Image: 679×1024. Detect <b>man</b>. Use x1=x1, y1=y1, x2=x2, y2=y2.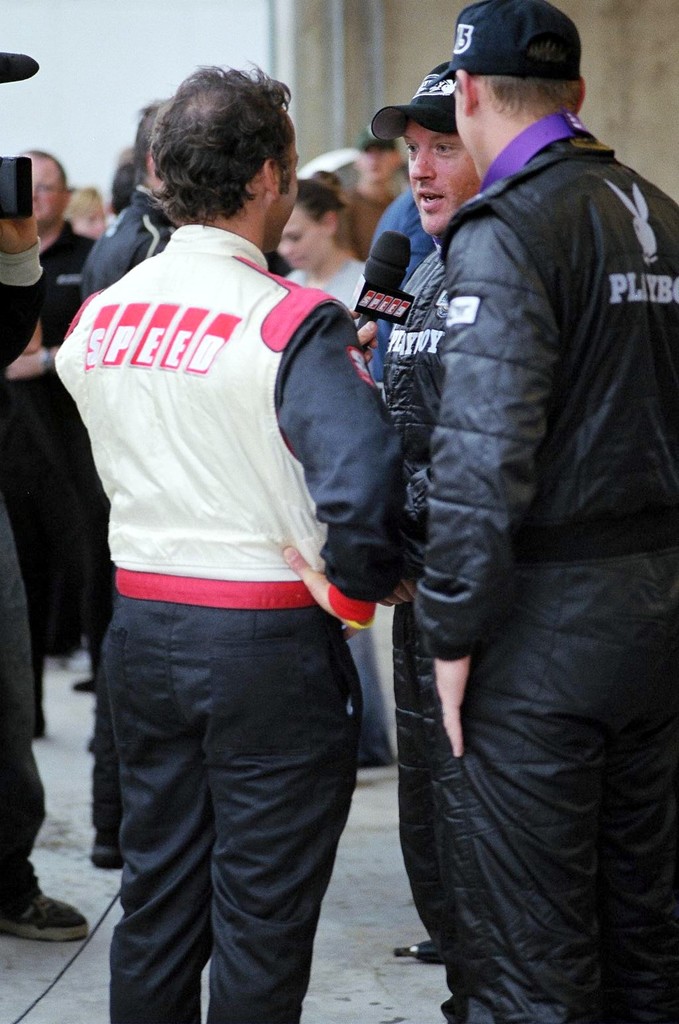
x1=406, y1=1, x2=678, y2=1023.
